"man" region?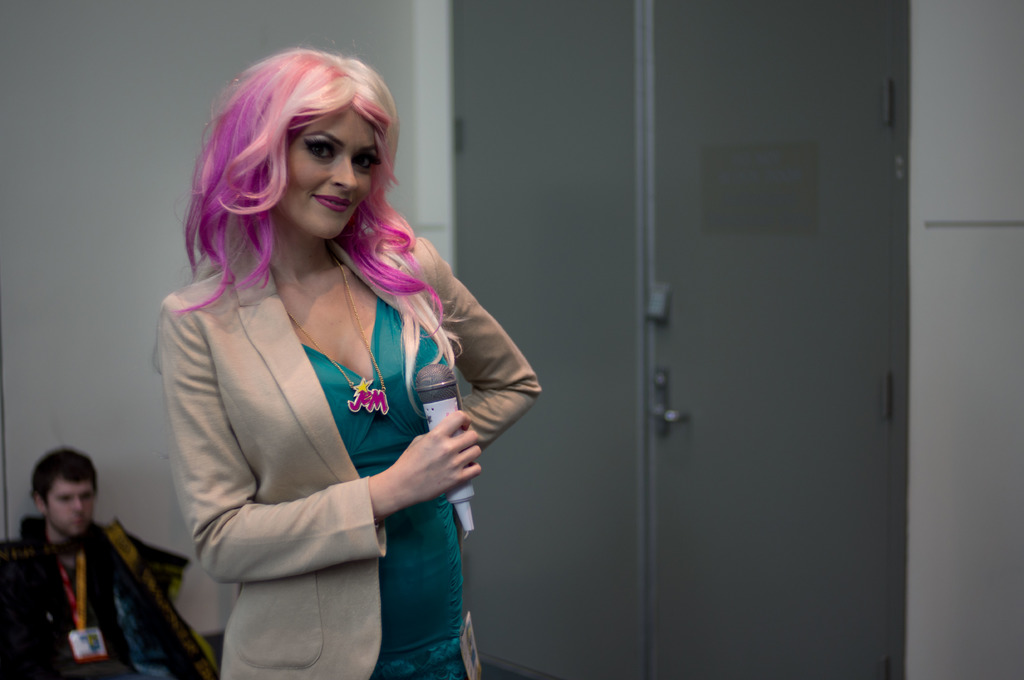
4,447,138,671
